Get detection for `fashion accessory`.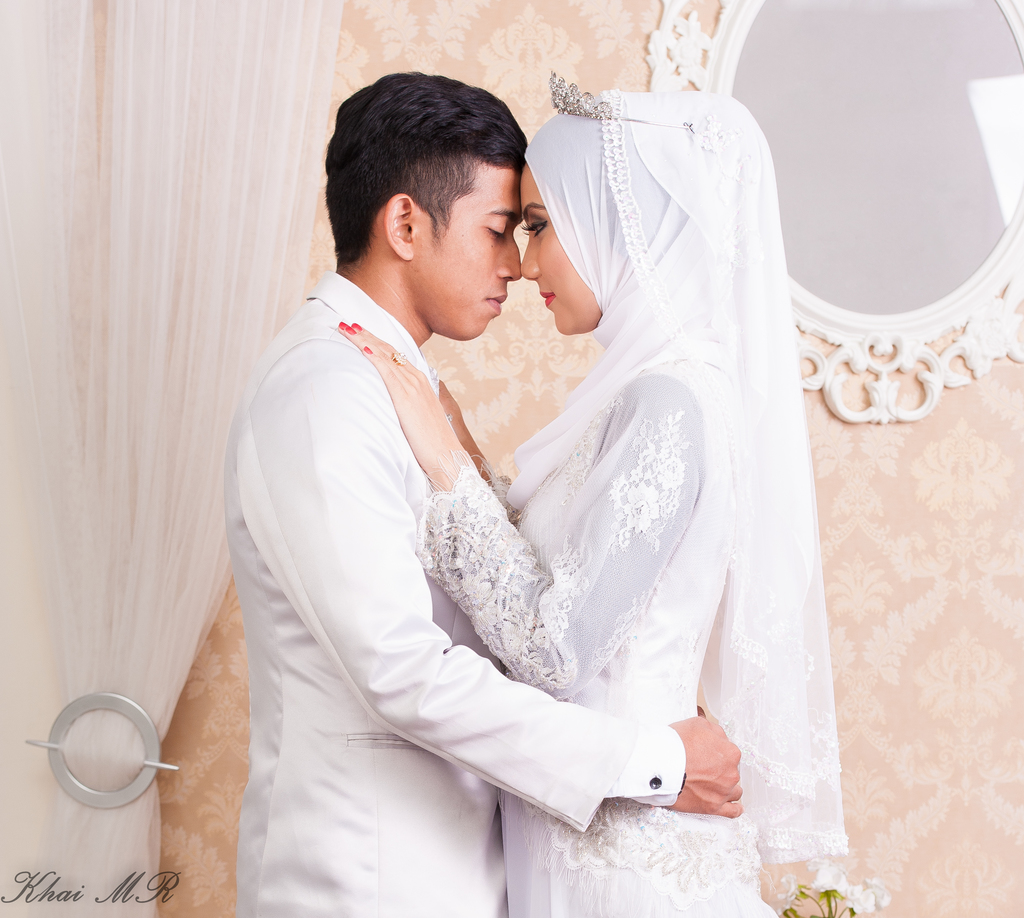
Detection: region(364, 344, 370, 354).
